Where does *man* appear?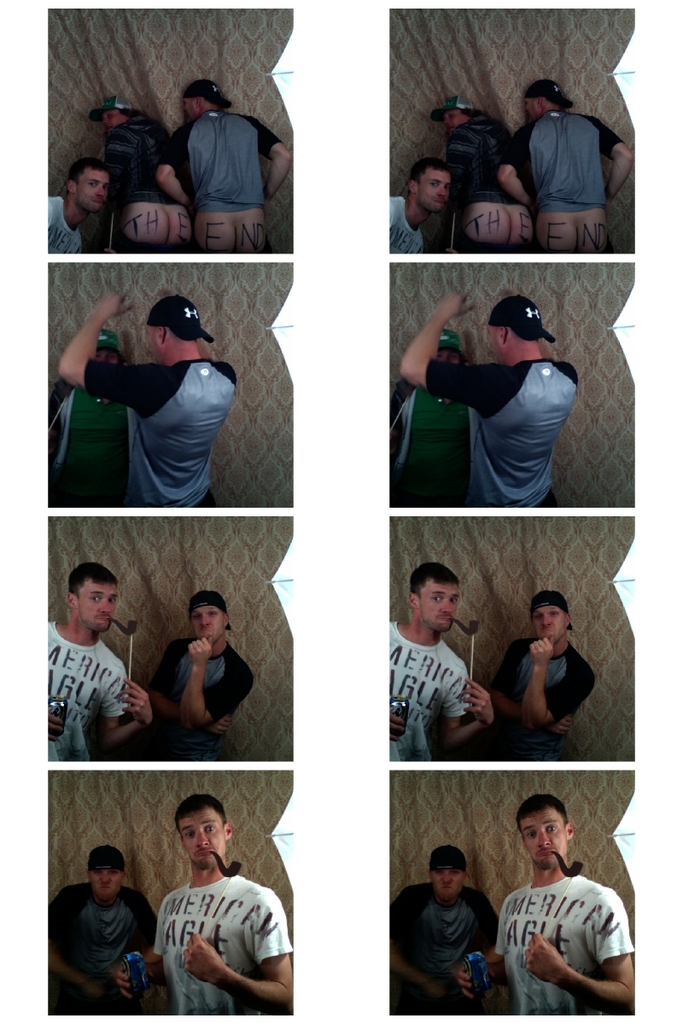
Appears at 401,294,581,510.
